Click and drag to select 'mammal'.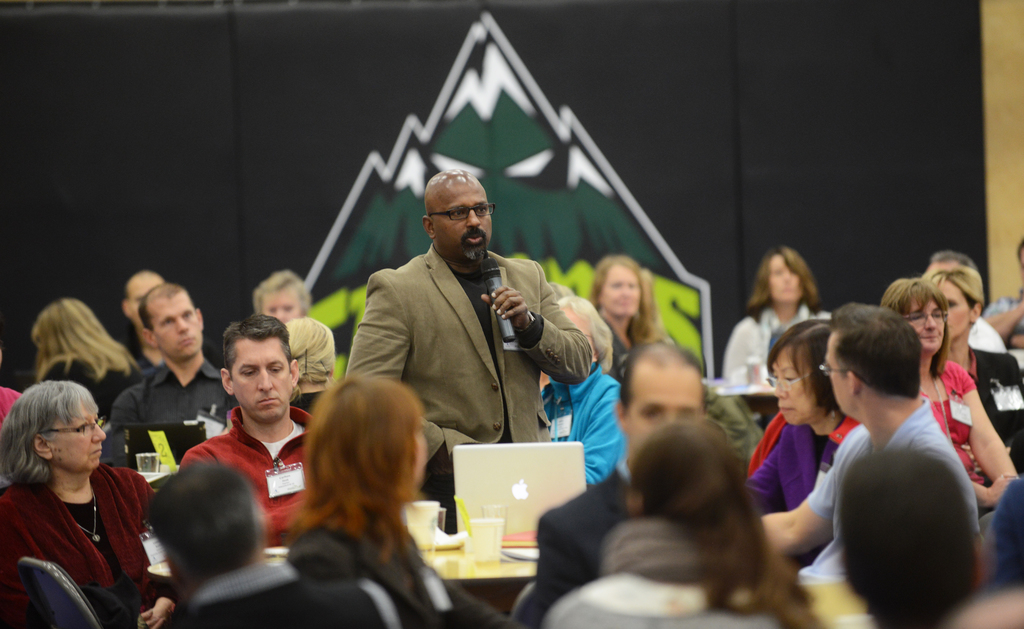
Selection: <bbox>252, 266, 315, 327</bbox>.
